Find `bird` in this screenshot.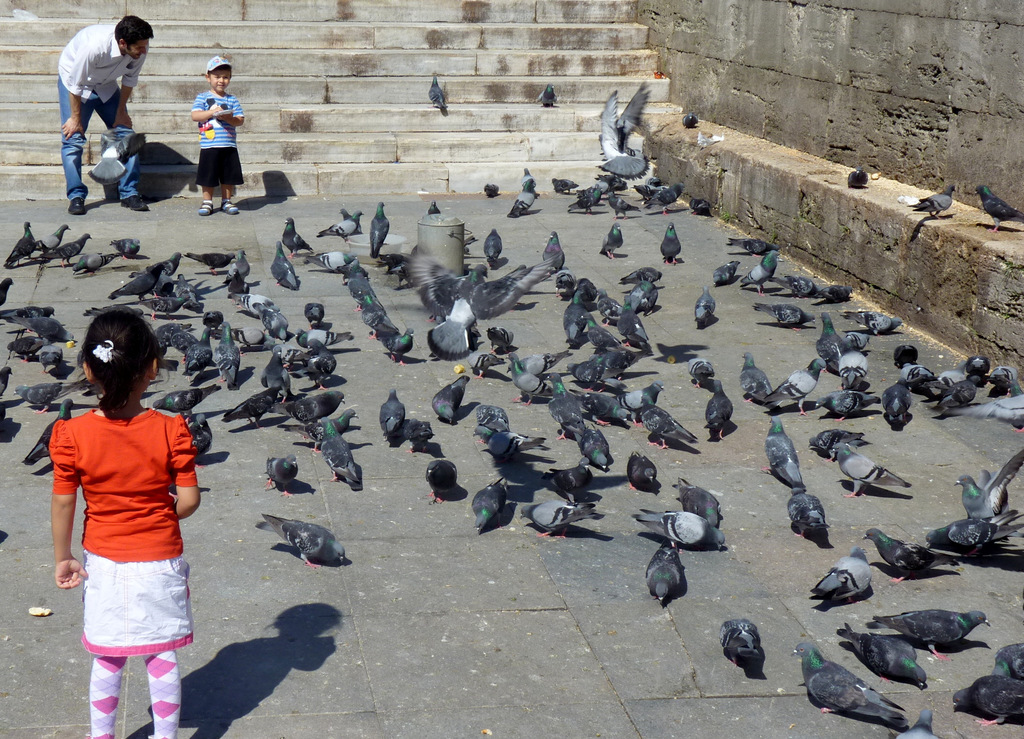
The bounding box for `bird` is 750, 299, 816, 332.
